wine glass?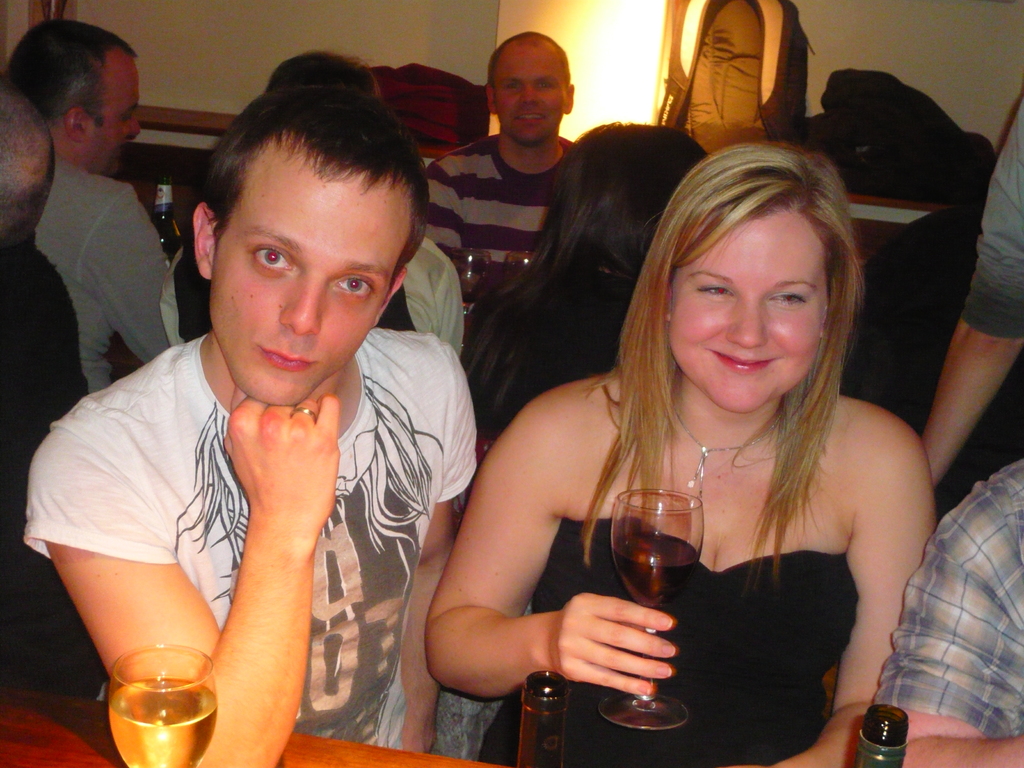
600/490/710/724
